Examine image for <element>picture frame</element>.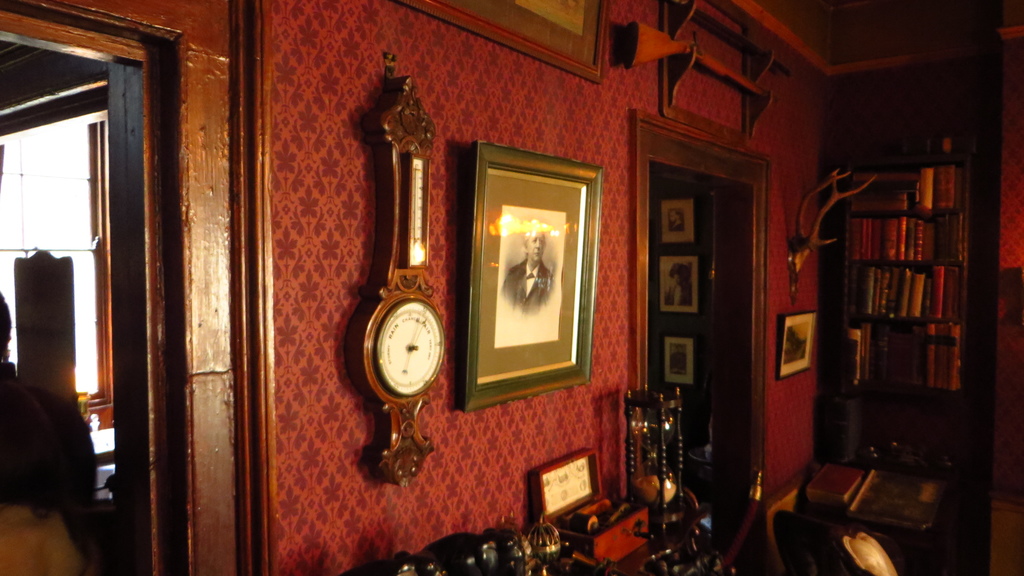
Examination result: detection(660, 254, 699, 317).
